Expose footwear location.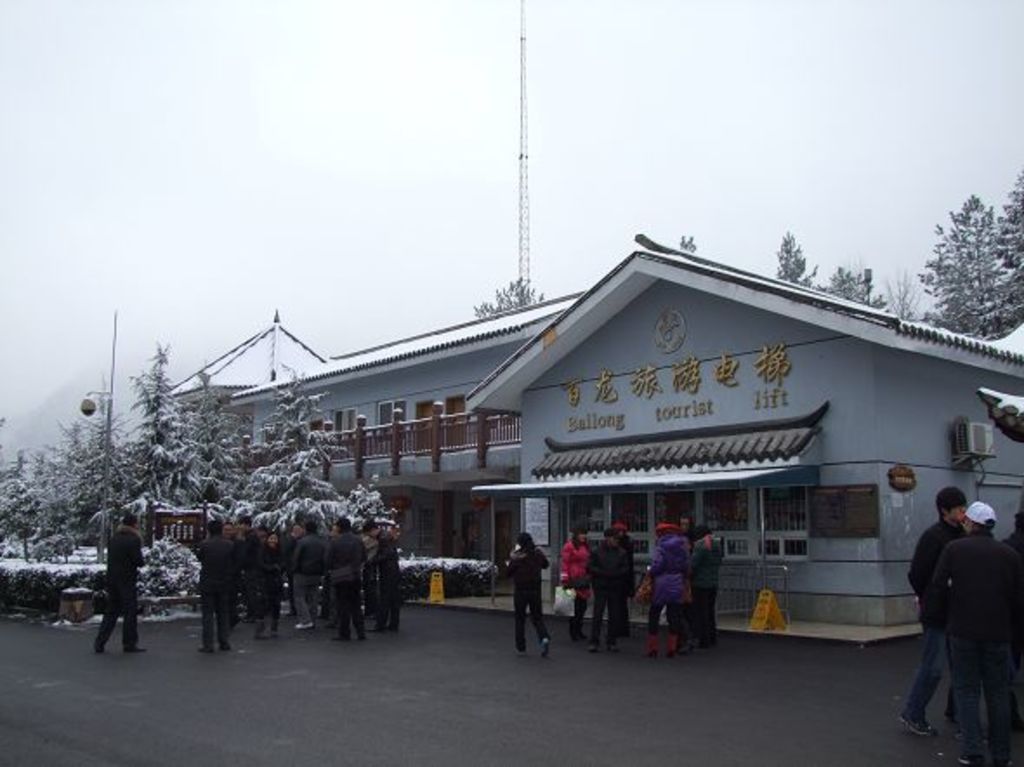
Exposed at crop(255, 623, 262, 640).
